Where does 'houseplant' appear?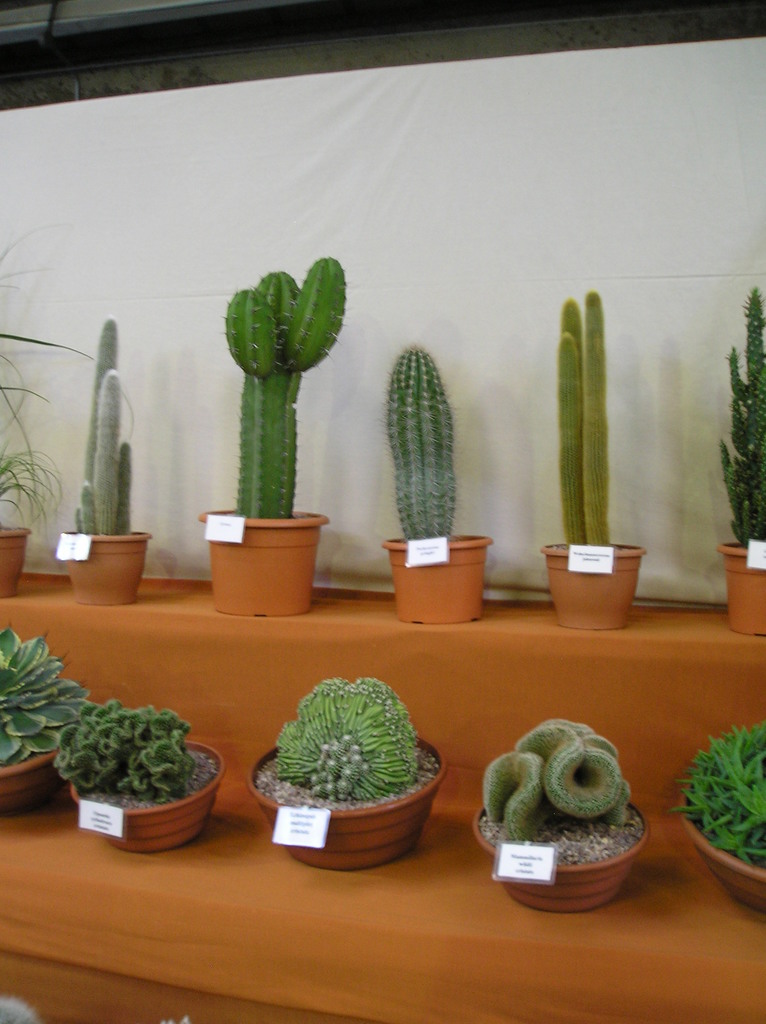
Appears at detection(711, 287, 765, 634).
